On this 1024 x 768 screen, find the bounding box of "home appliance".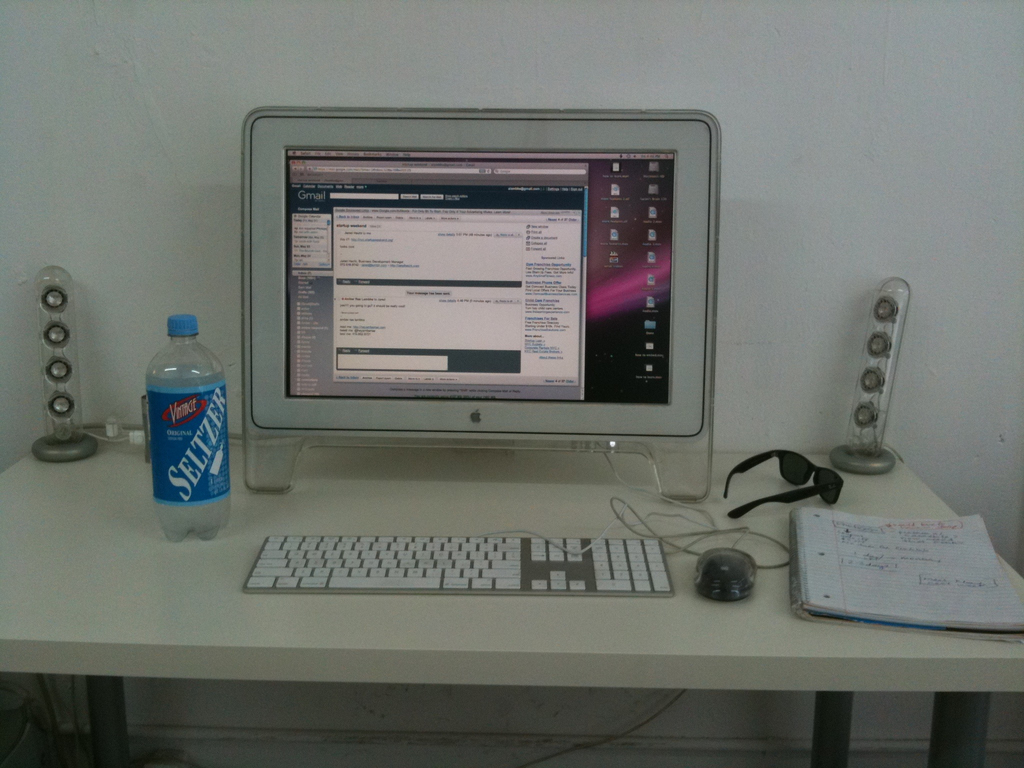
Bounding box: 32/265/99/465.
